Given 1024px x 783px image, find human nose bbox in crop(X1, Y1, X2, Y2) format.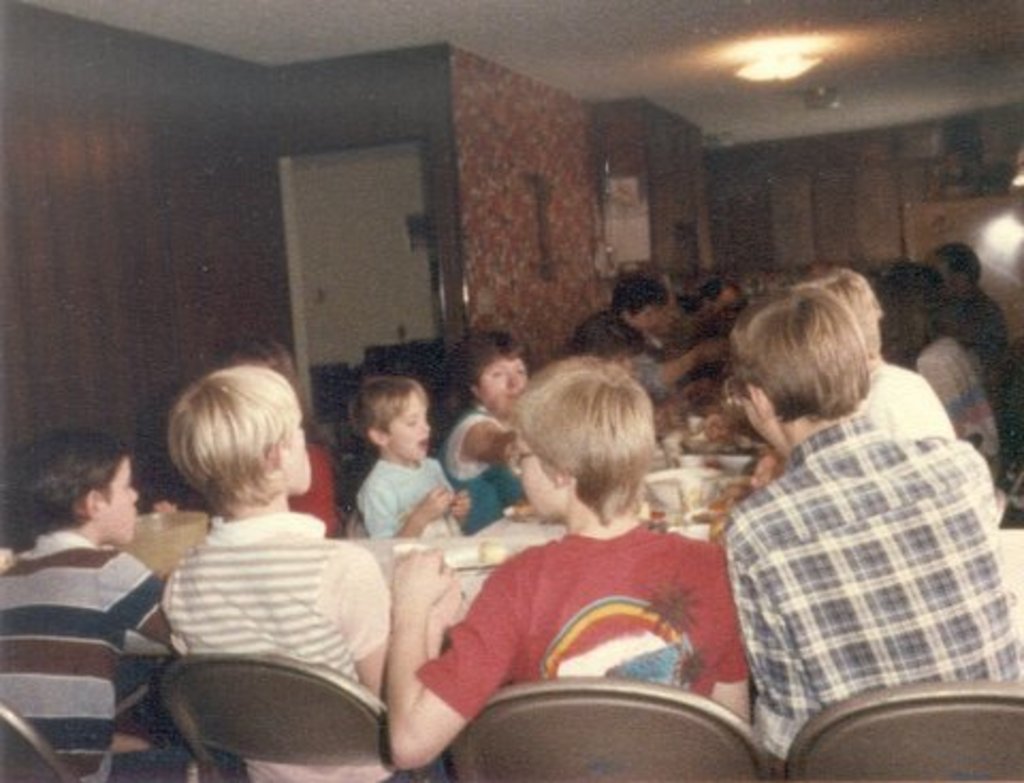
crop(130, 491, 147, 504).
